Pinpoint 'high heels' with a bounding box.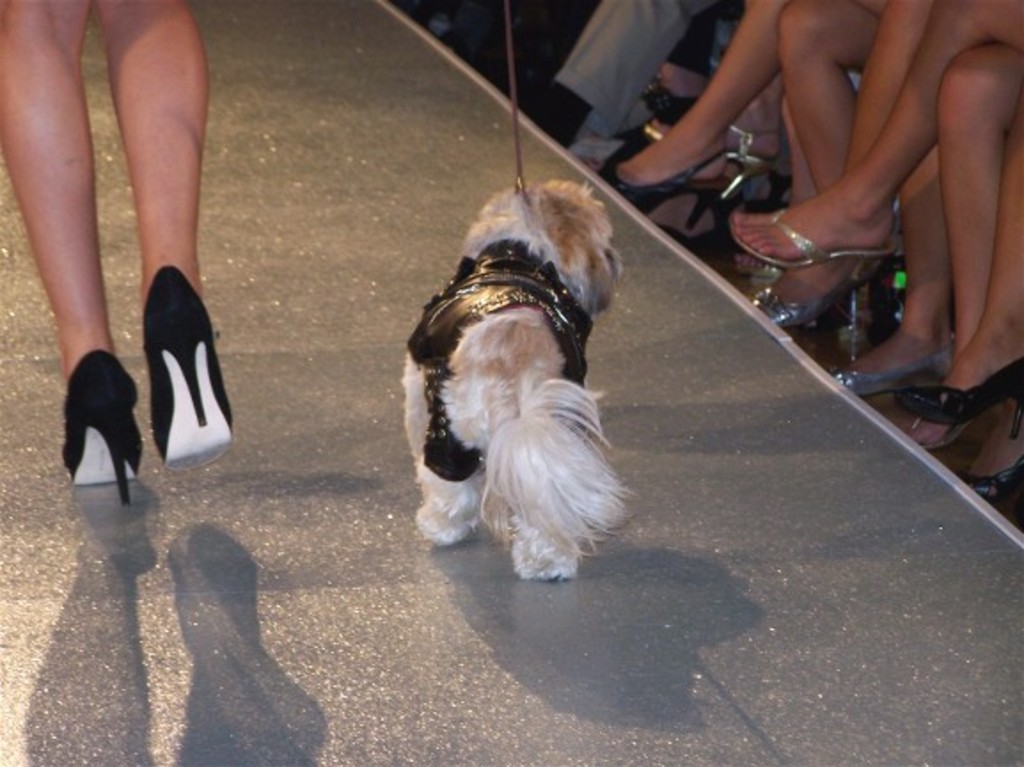
142,263,245,474.
